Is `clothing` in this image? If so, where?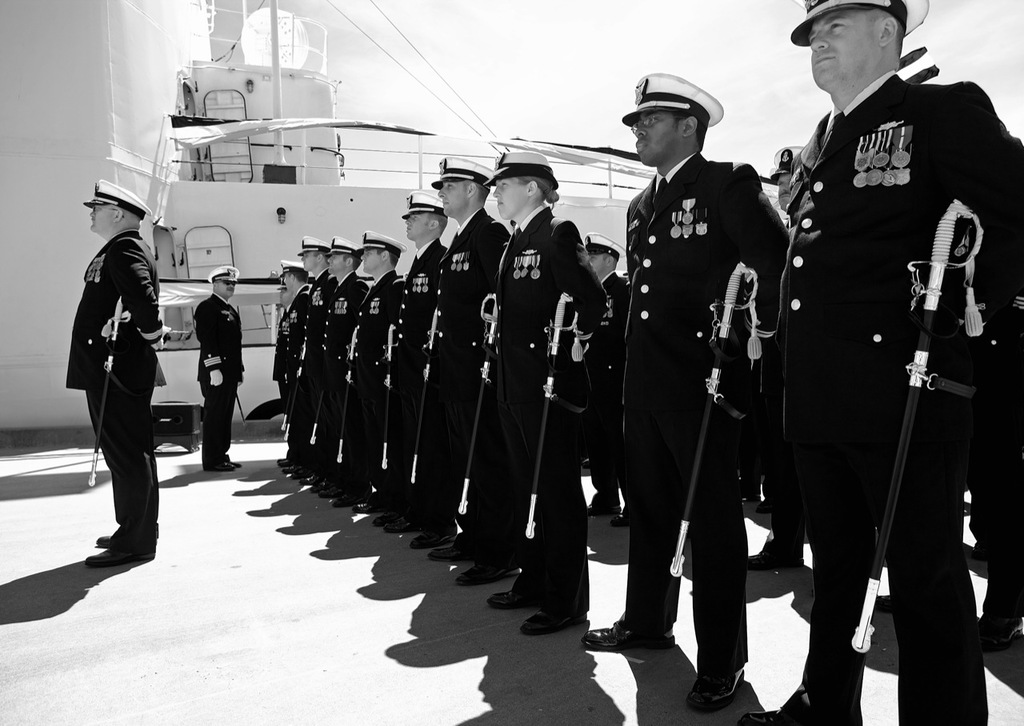
Yes, at [x1=266, y1=291, x2=310, y2=402].
